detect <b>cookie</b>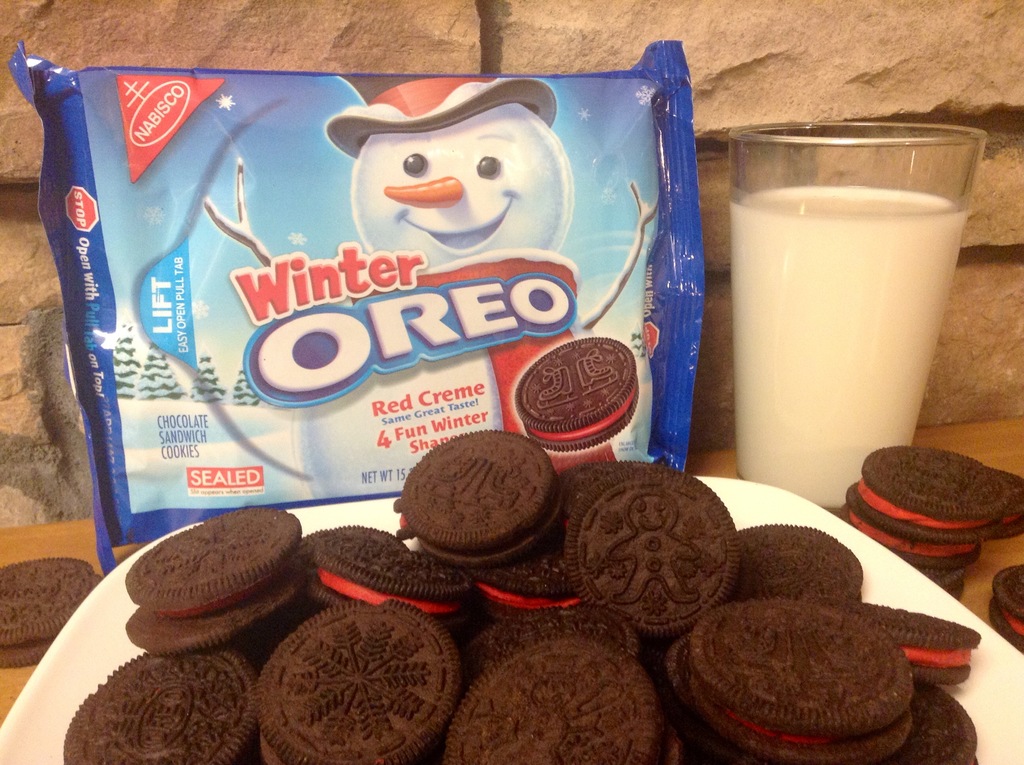
bbox(511, 332, 645, 451)
